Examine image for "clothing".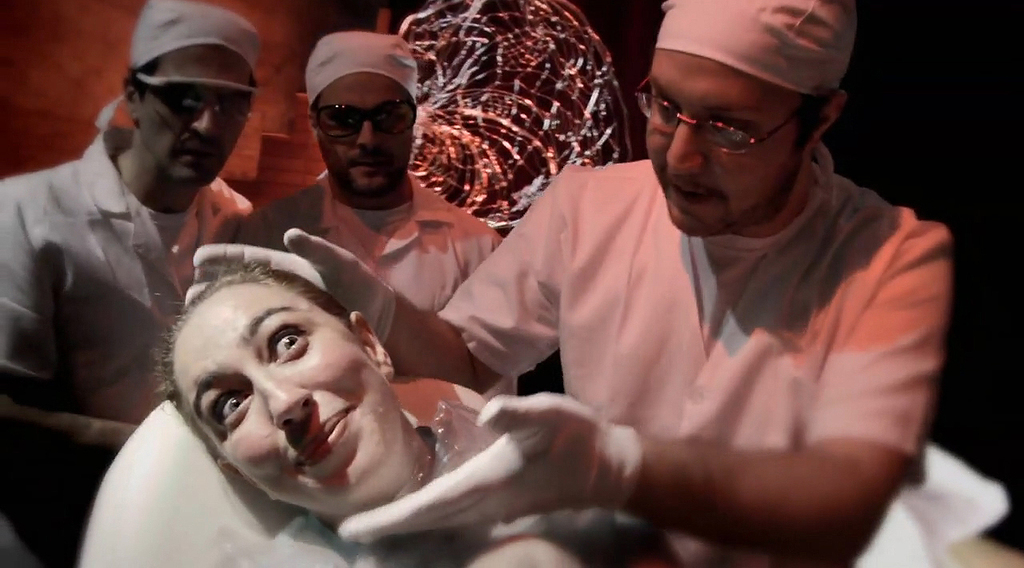
Examination result: bbox=(232, 172, 542, 422).
